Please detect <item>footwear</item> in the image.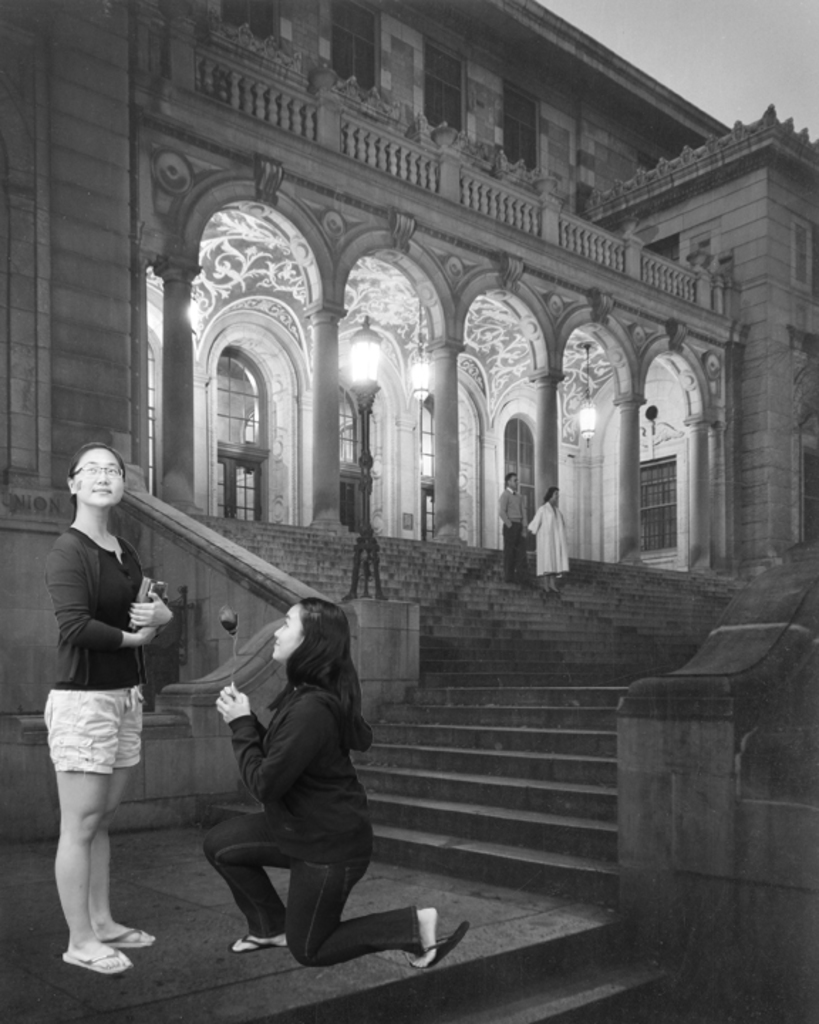
60/950/115/976.
